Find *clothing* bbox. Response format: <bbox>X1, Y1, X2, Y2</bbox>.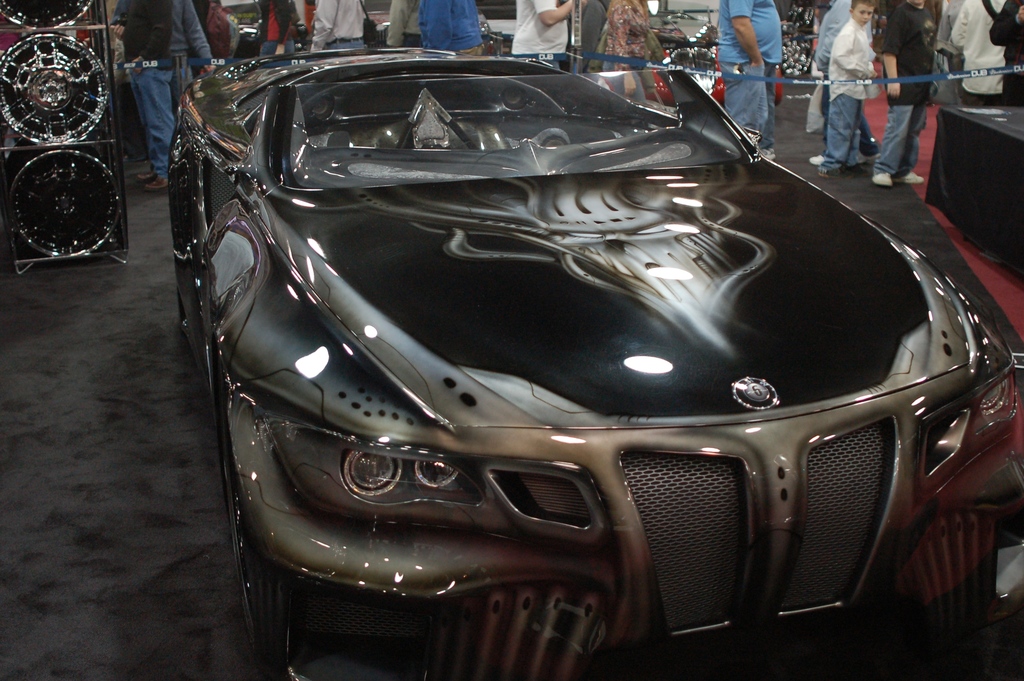
<bbox>565, 0, 604, 56</bbox>.
